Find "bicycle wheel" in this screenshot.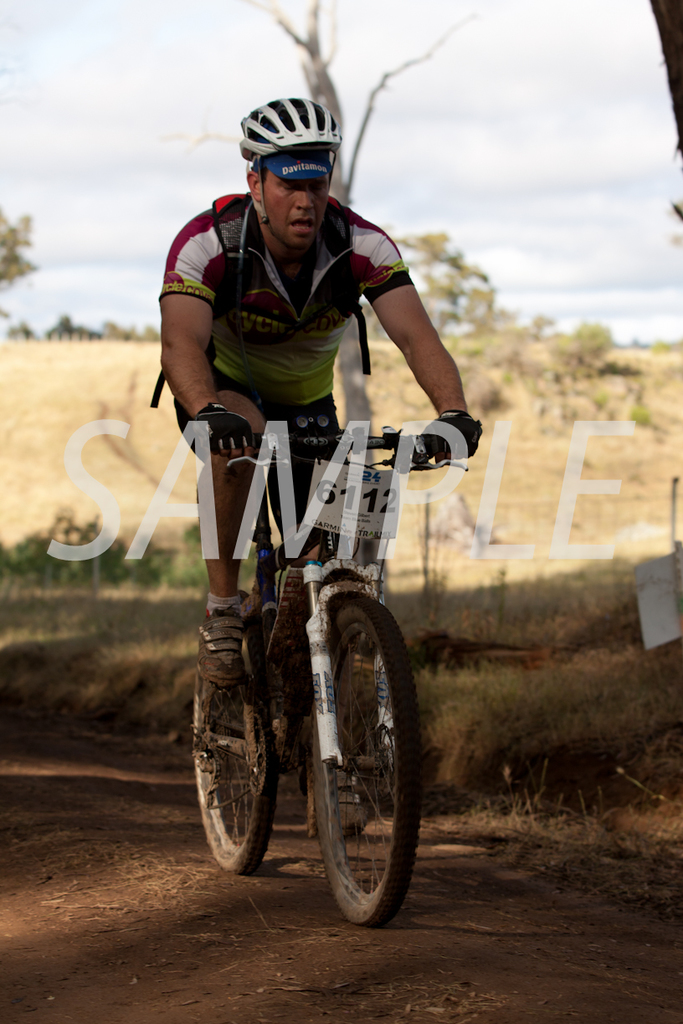
The bounding box for "bicycle wheel" is box(314, 586, 427, 929).
